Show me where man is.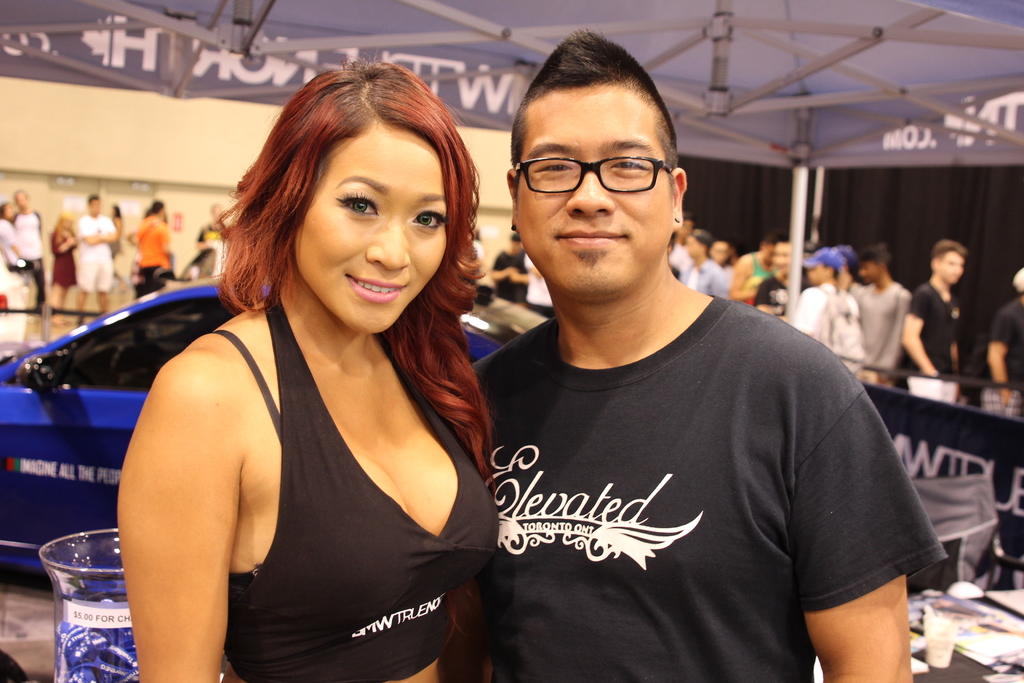
man is at left=731, top=236, right=771, bottom=310.
